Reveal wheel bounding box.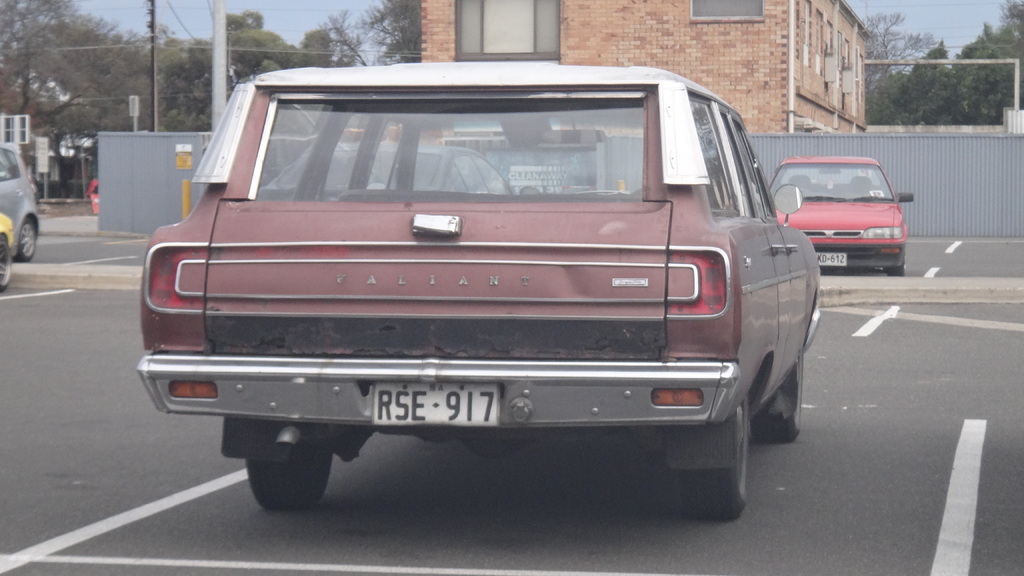
Revealed: left=755, top=361, right=803, bottom=436.
